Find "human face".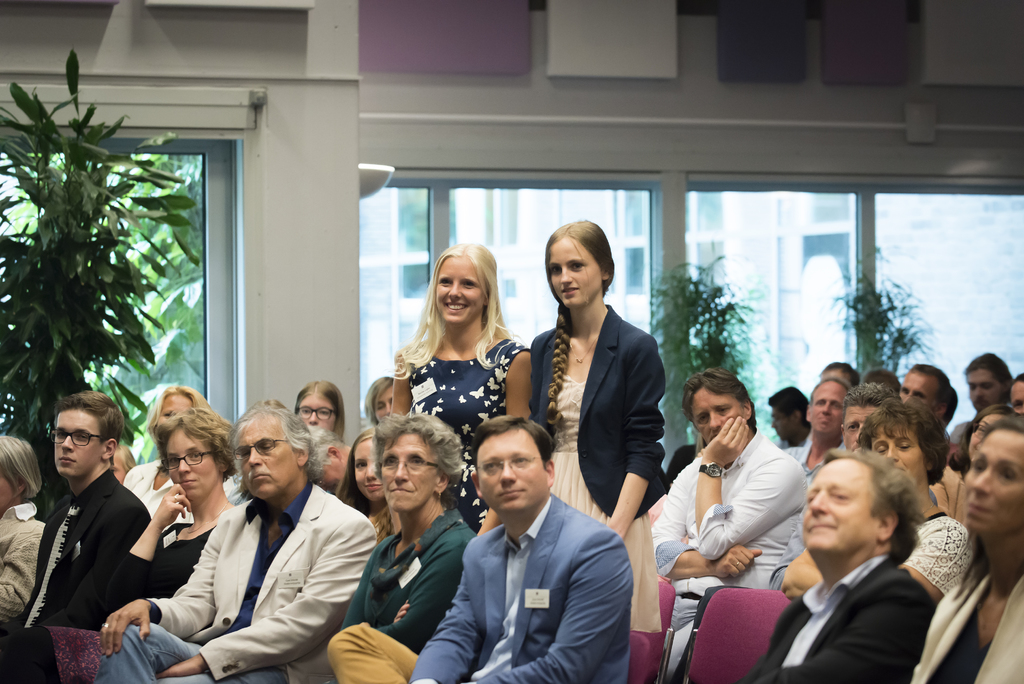
(left=965, top=369, right=1008, bottom=406).
